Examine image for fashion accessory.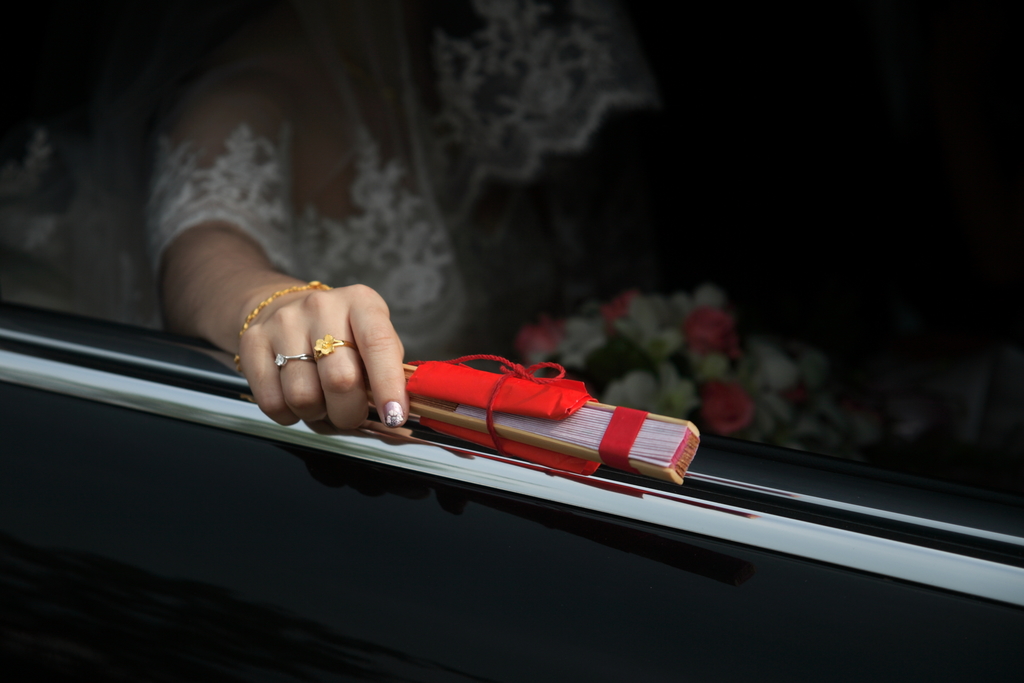
Examination result: x1=312, y1=333, x2=354, y2=359.
